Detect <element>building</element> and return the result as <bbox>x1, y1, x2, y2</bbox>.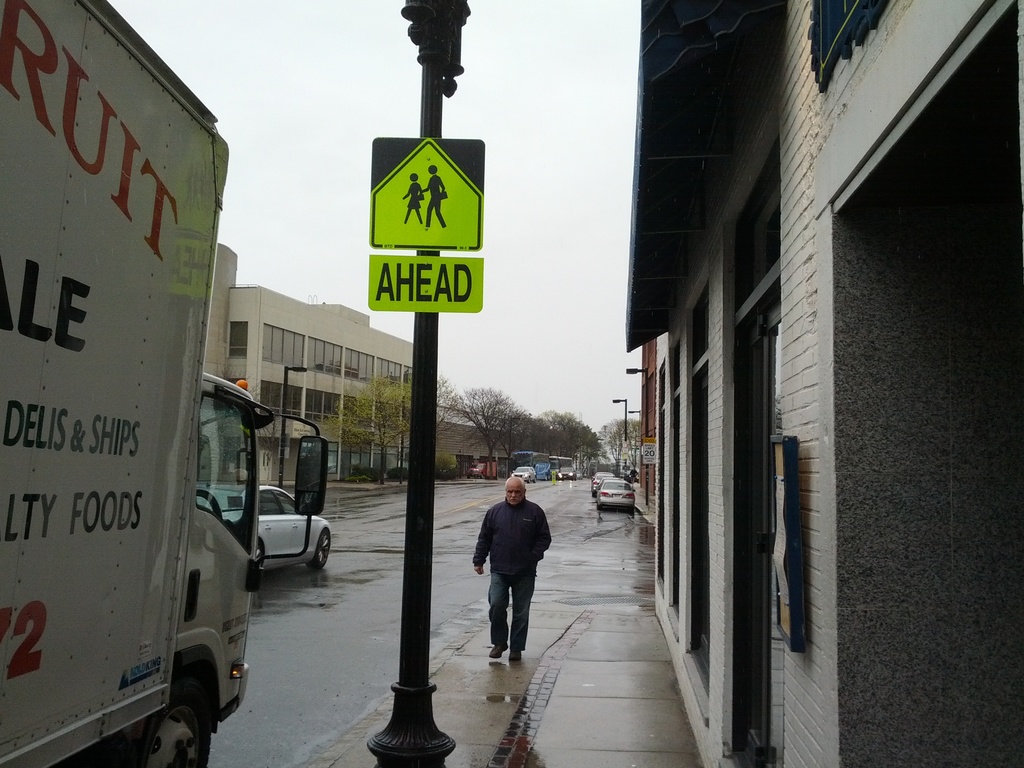
<bbox>634, 339, 654, 524</bbox>.
